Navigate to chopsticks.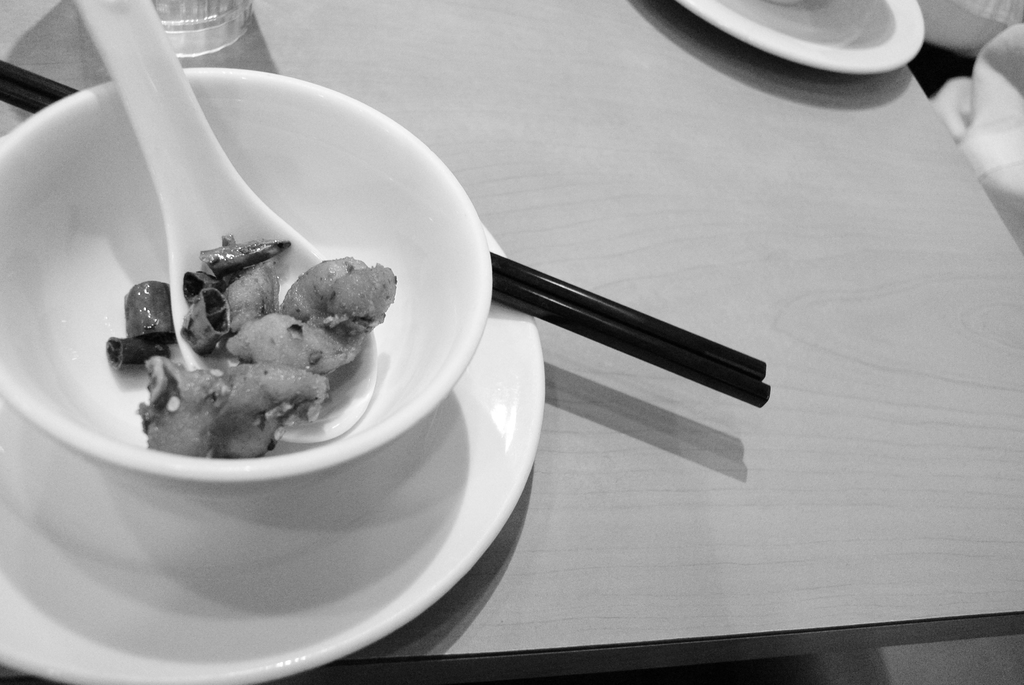
Navigation target: locate(0, 58, 771, 407).
